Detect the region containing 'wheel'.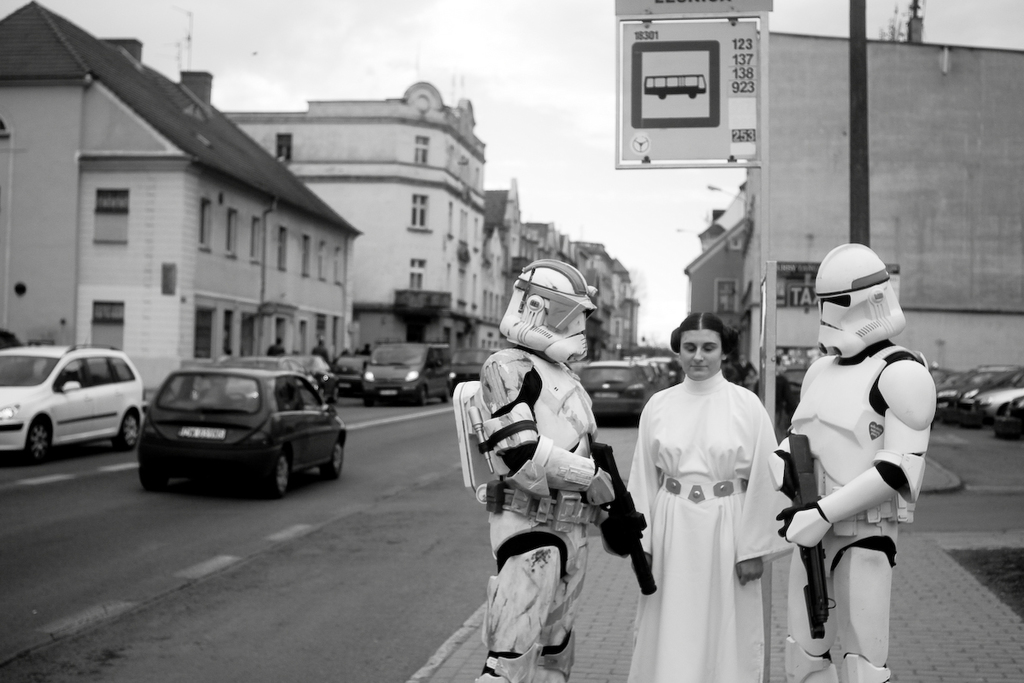
[317,437,344,482].
